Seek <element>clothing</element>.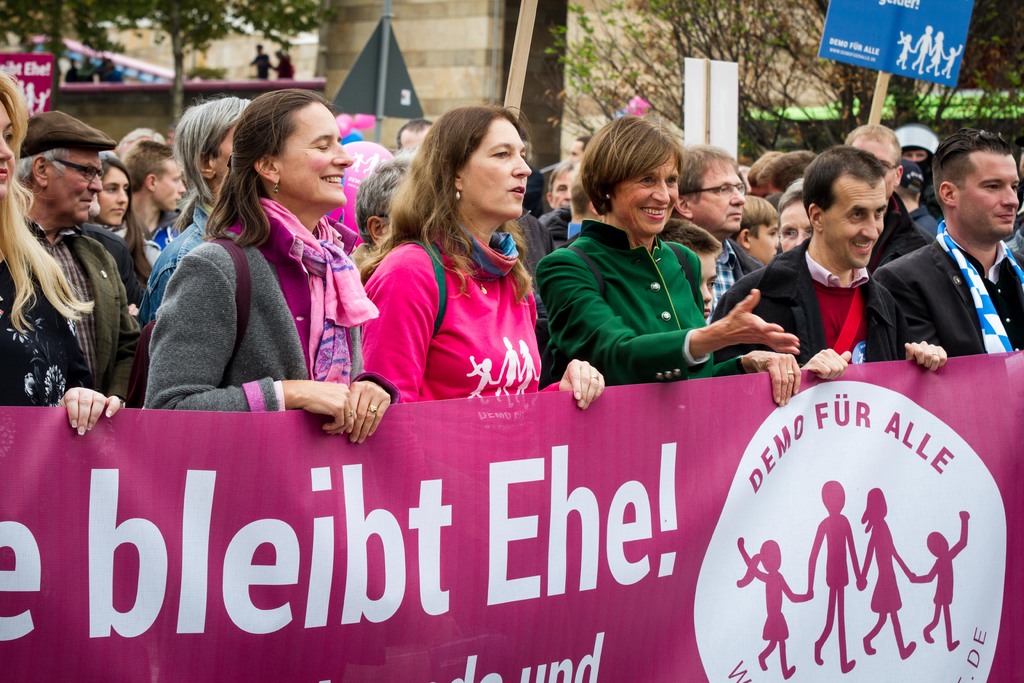
145, 165, 355, 443.
